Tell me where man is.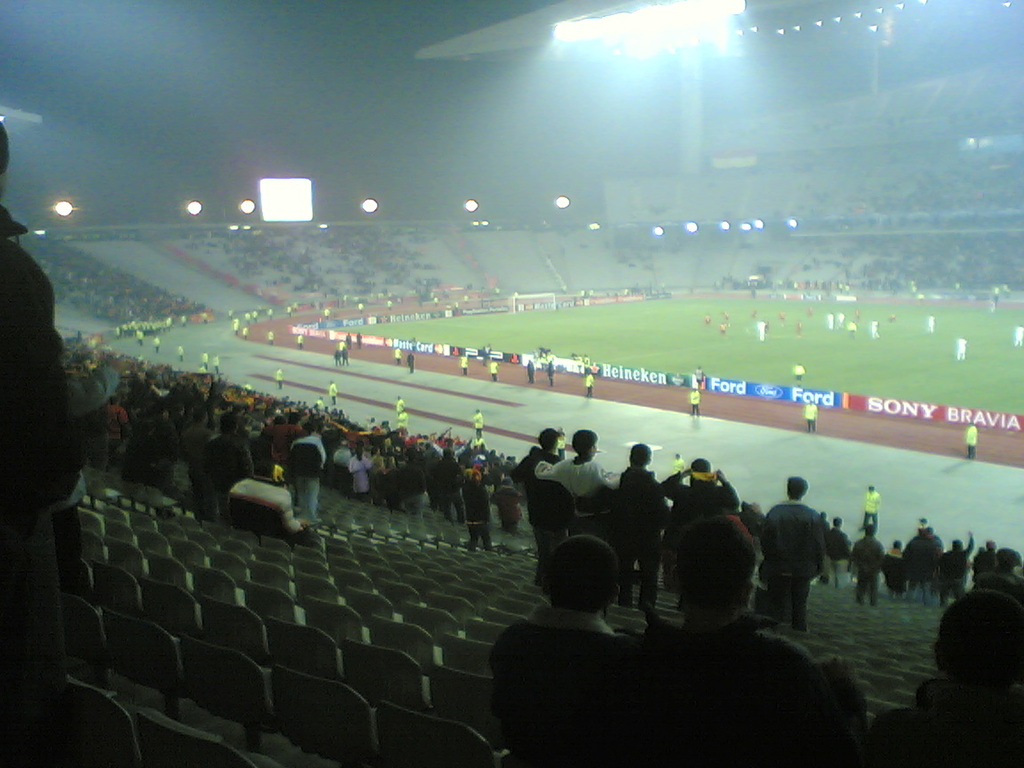
man is at <region>685, 385, 700, 417</region>.
